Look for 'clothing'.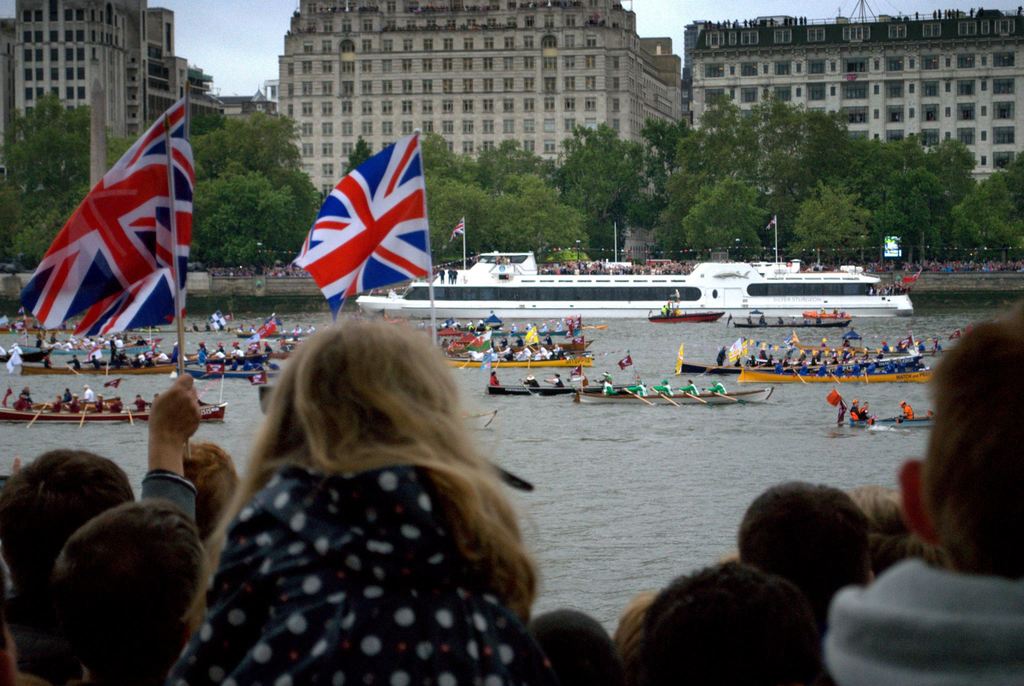
Found: region(897, 345, 909, 352).
